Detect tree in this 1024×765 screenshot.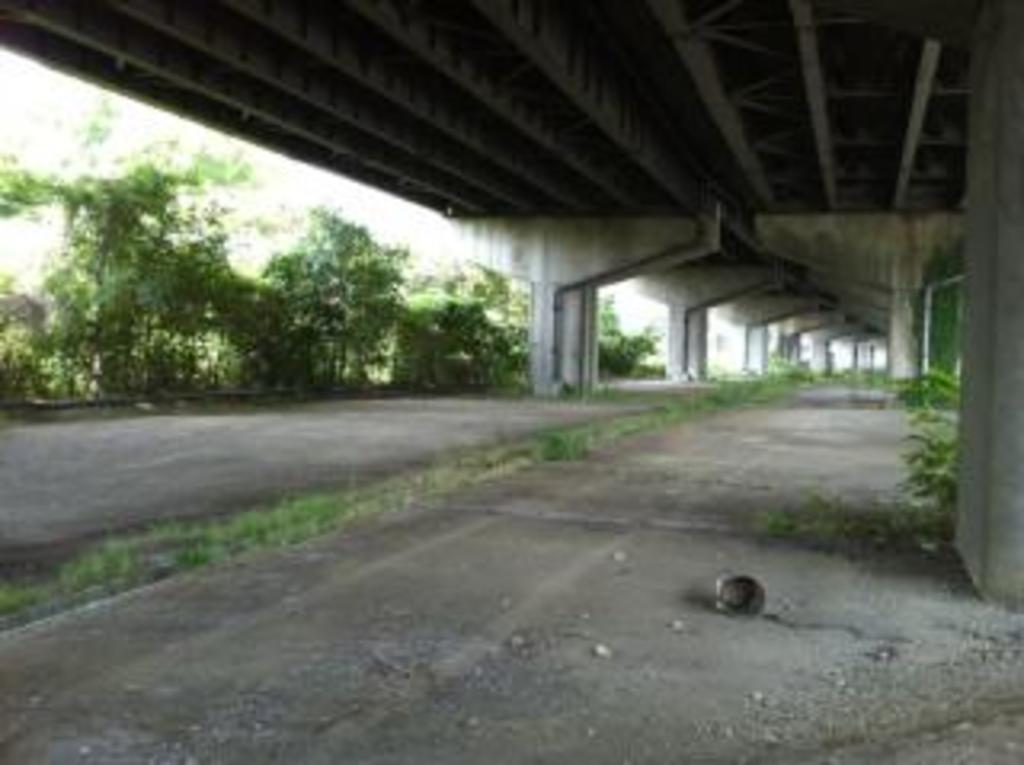
Detection: crop(416, 256, 534, 394).
